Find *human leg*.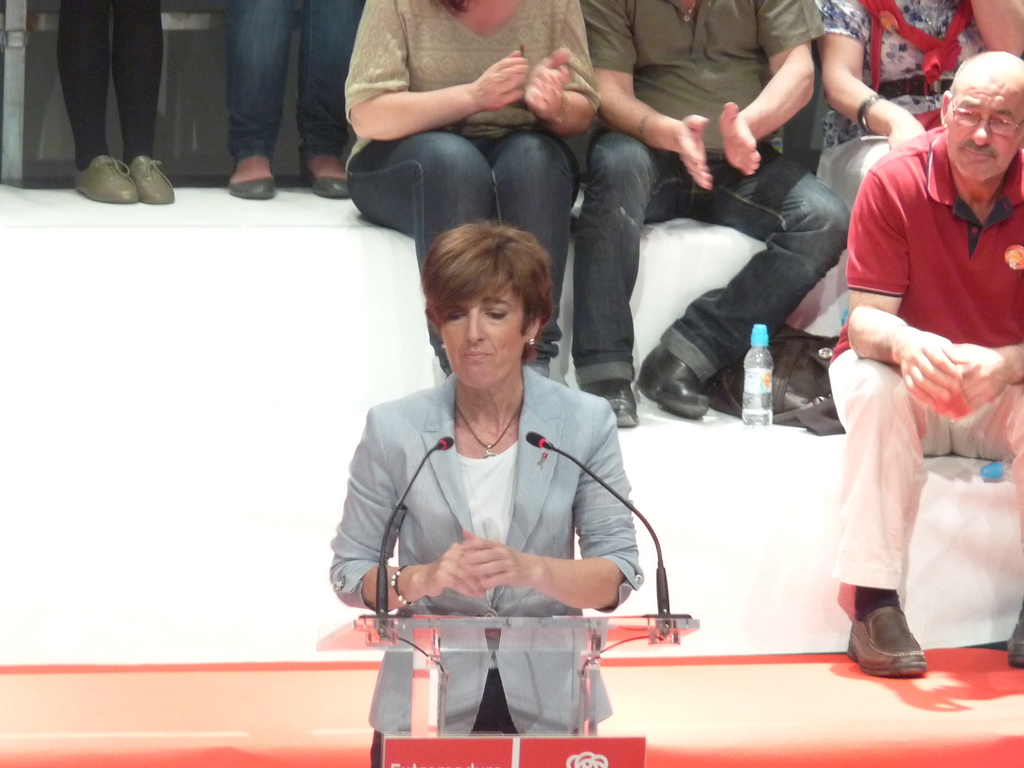
568, 128, 694, 419.
